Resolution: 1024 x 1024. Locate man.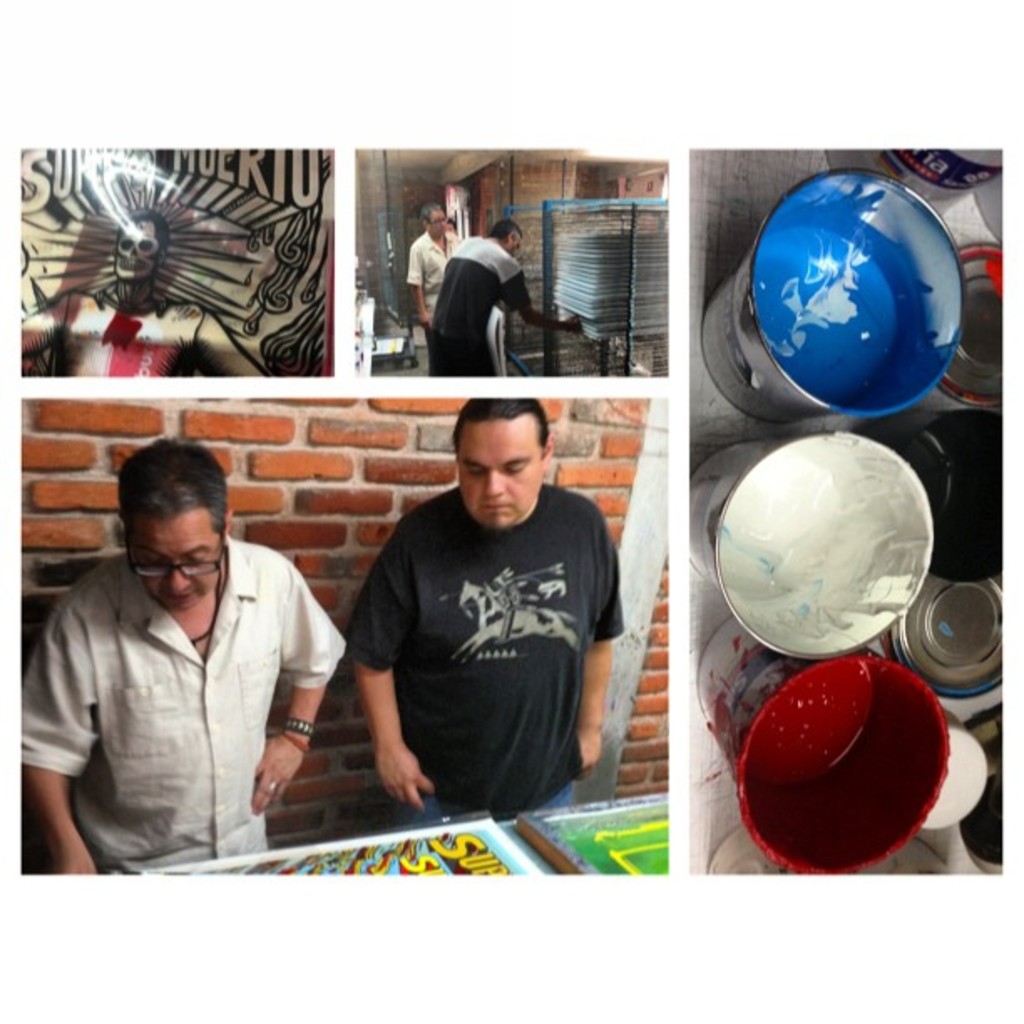
box=[428, 221, 581, 375].
